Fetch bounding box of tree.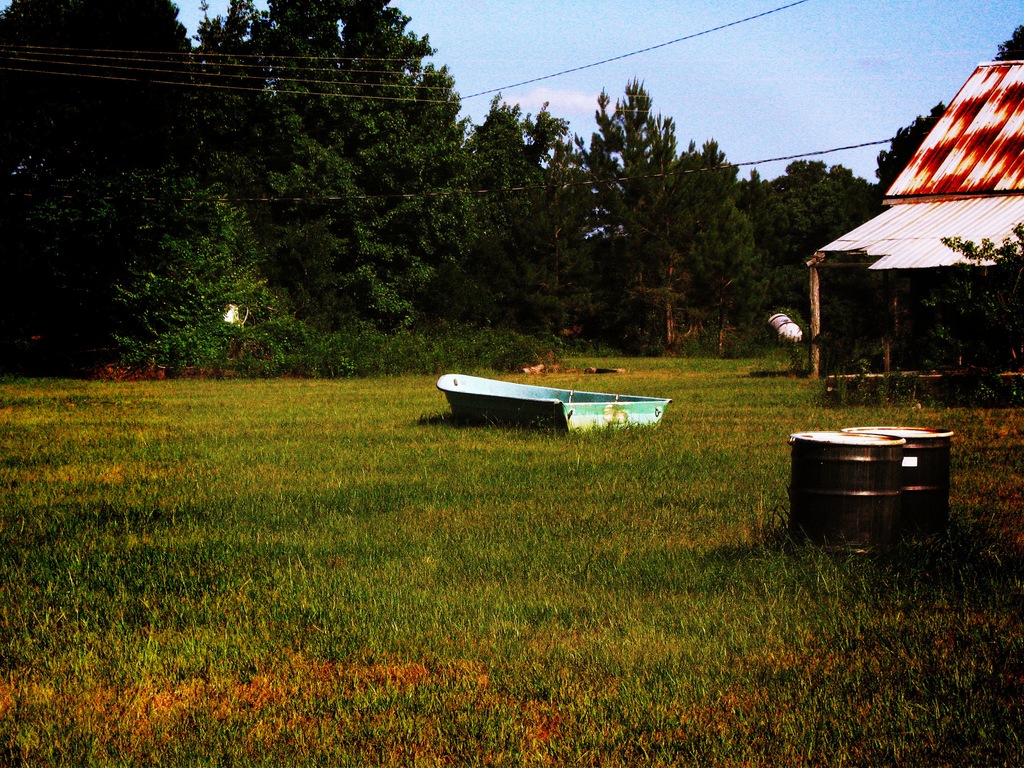
Bbox: bbox(982, 22, 1023, 66).
